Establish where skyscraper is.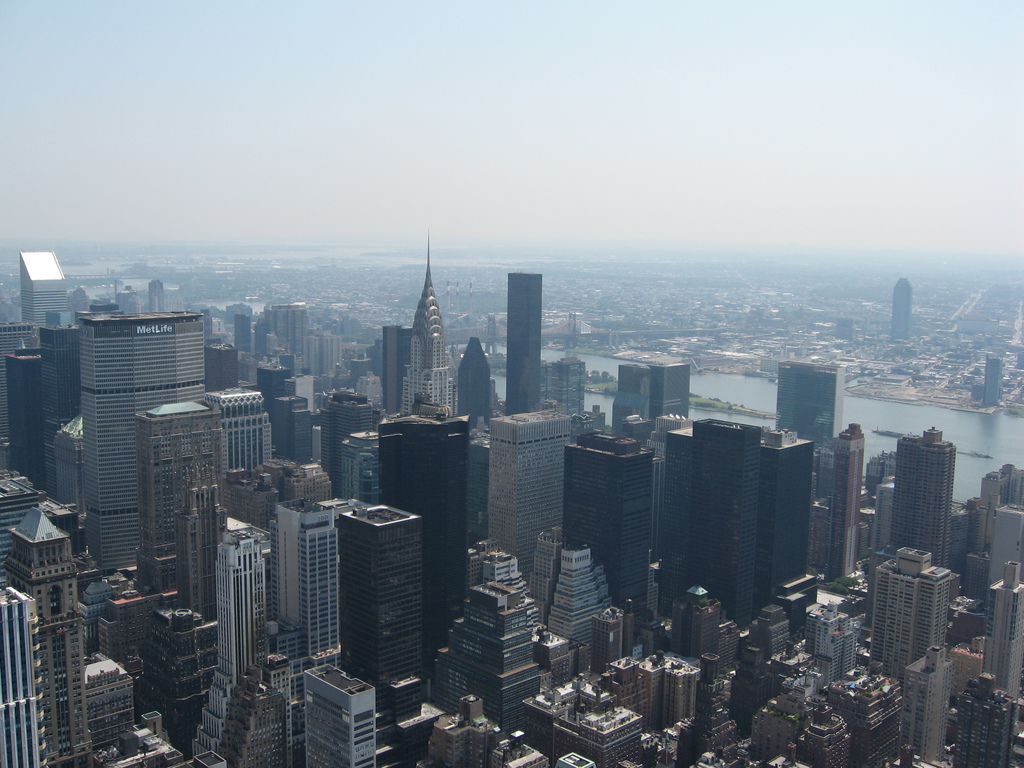
Established at x1=812 y1=674 x2=917 y2=767.
